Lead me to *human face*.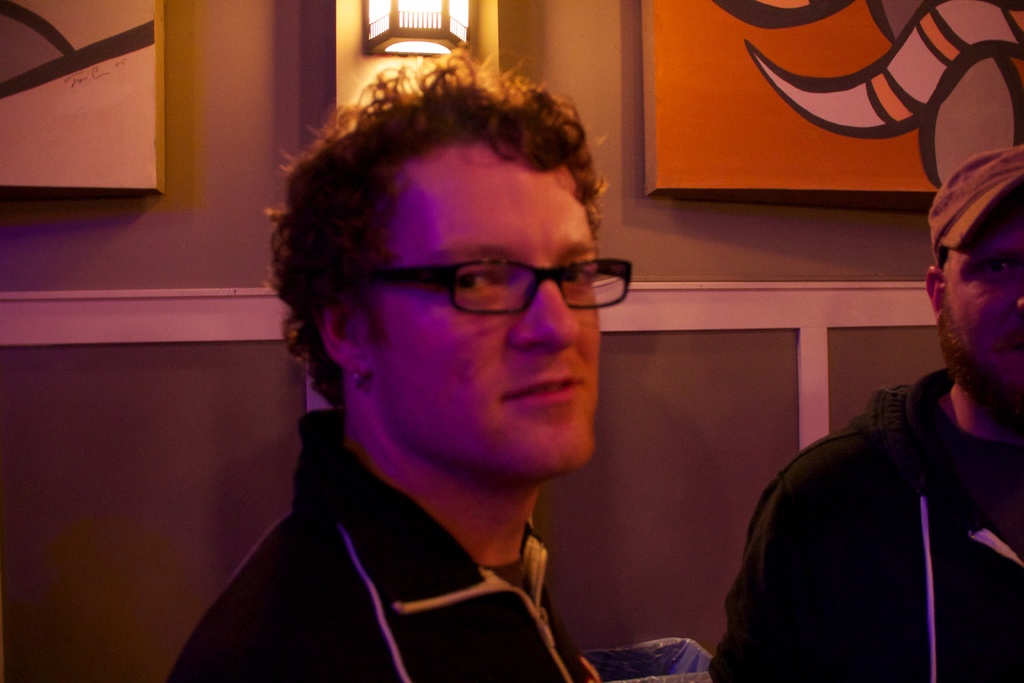
Lead to [left=953, top=226, right=1023, bottom=394].
